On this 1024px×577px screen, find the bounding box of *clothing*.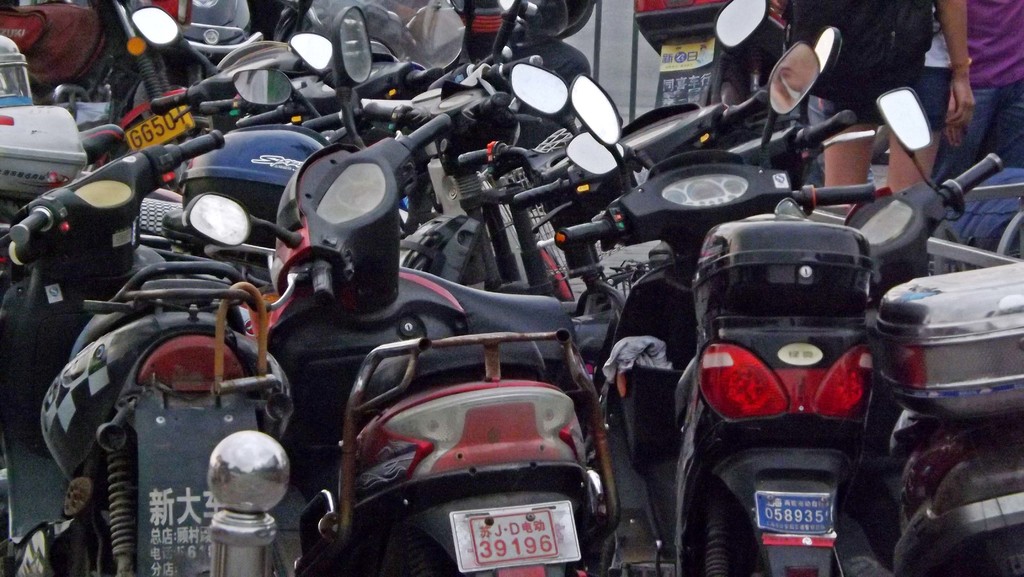
Bounding box: Rect(781, 0, 930, 120).
